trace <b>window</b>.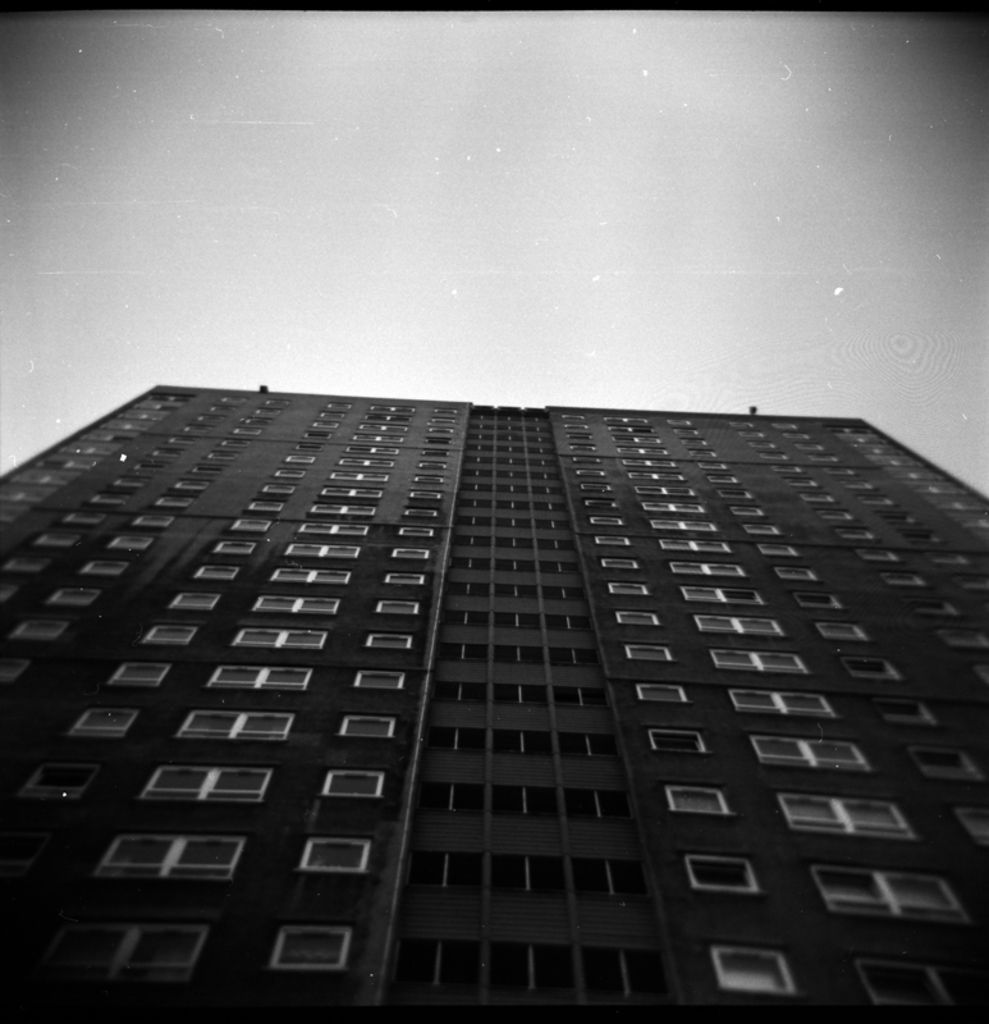
Traced to [690,851,761,893].
